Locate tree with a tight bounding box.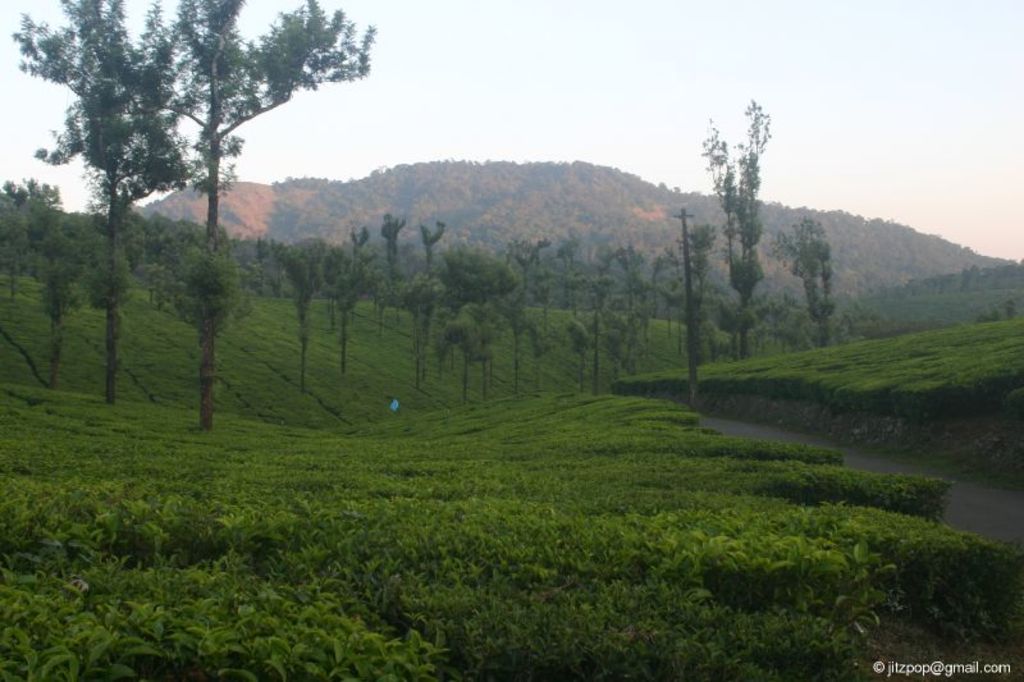
bbox=(421, 226, 480, 394).
